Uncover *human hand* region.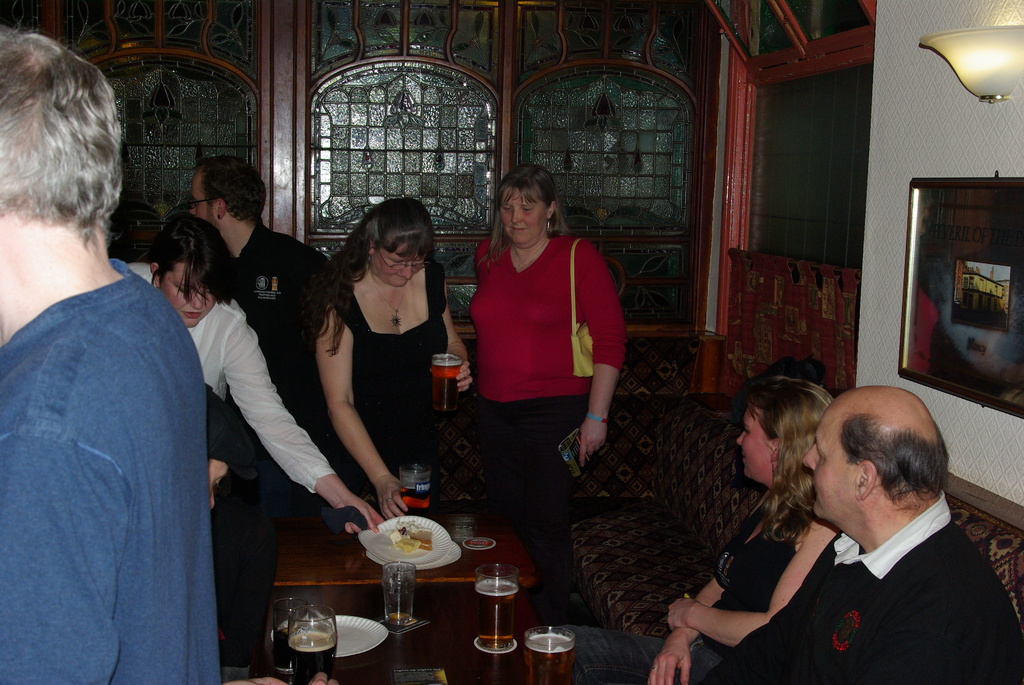
Uncovered: 664/593/700/638.
